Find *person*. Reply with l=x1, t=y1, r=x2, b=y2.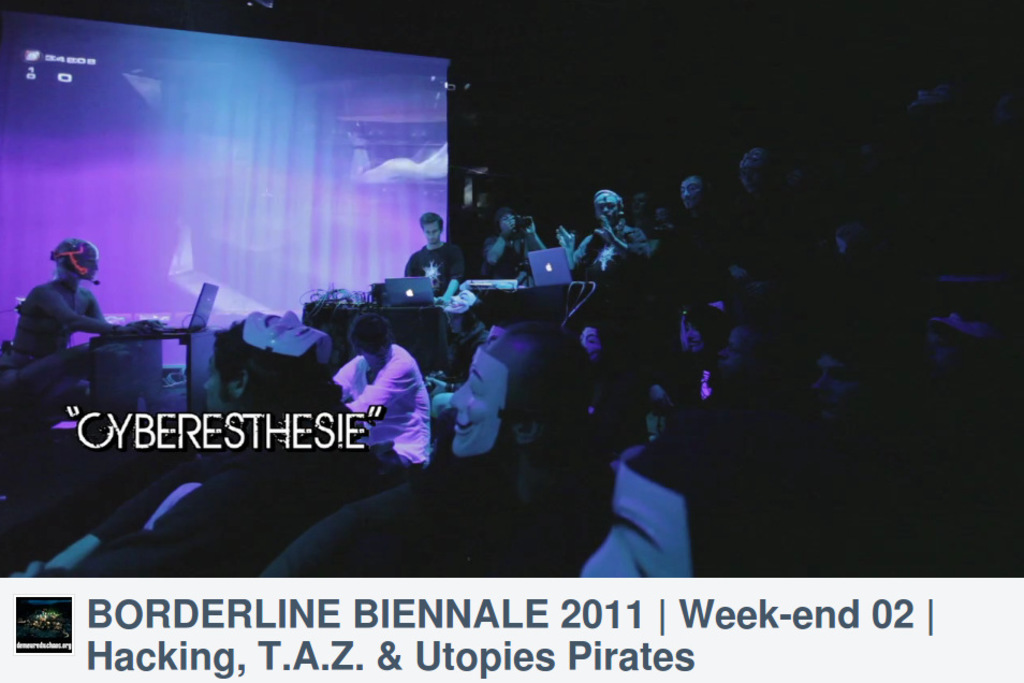
l=4, t=235, r=169, b=365.
